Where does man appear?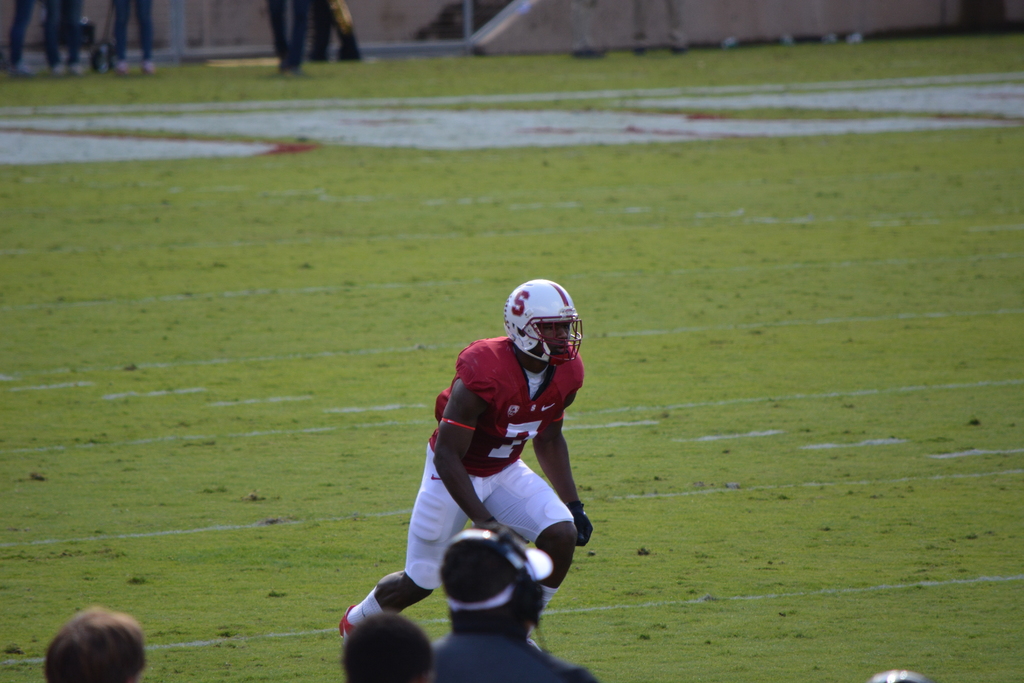
Appears at bbox=[377, 265, 605, 670].
